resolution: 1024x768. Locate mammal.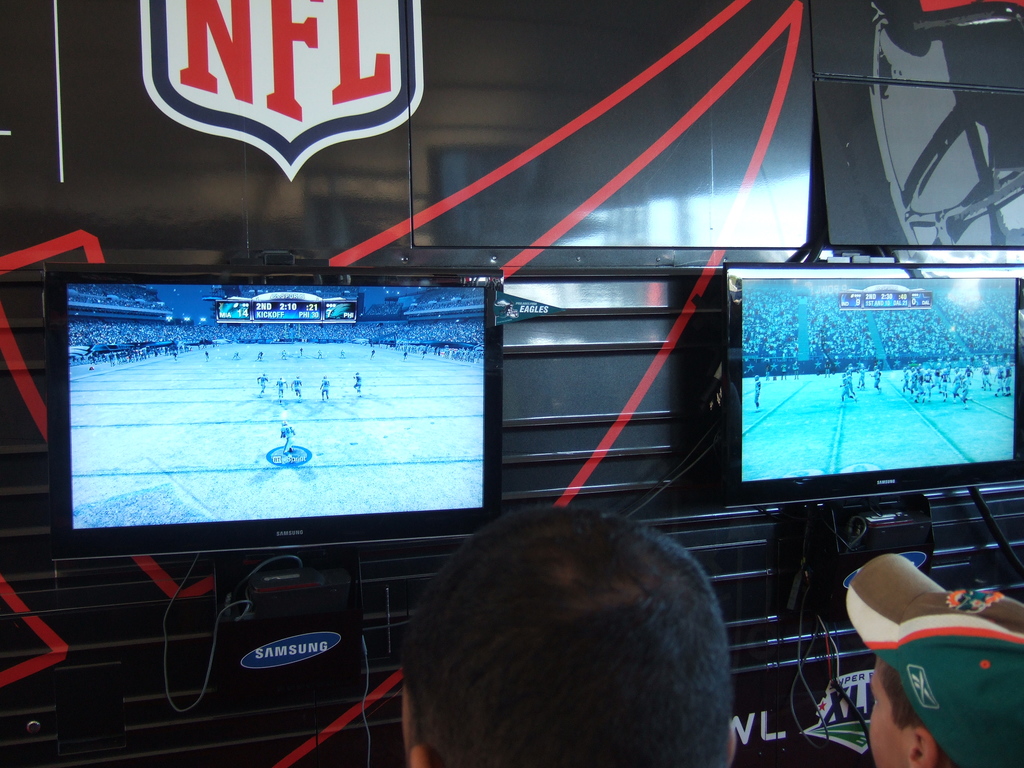
[206,350,209,362].
